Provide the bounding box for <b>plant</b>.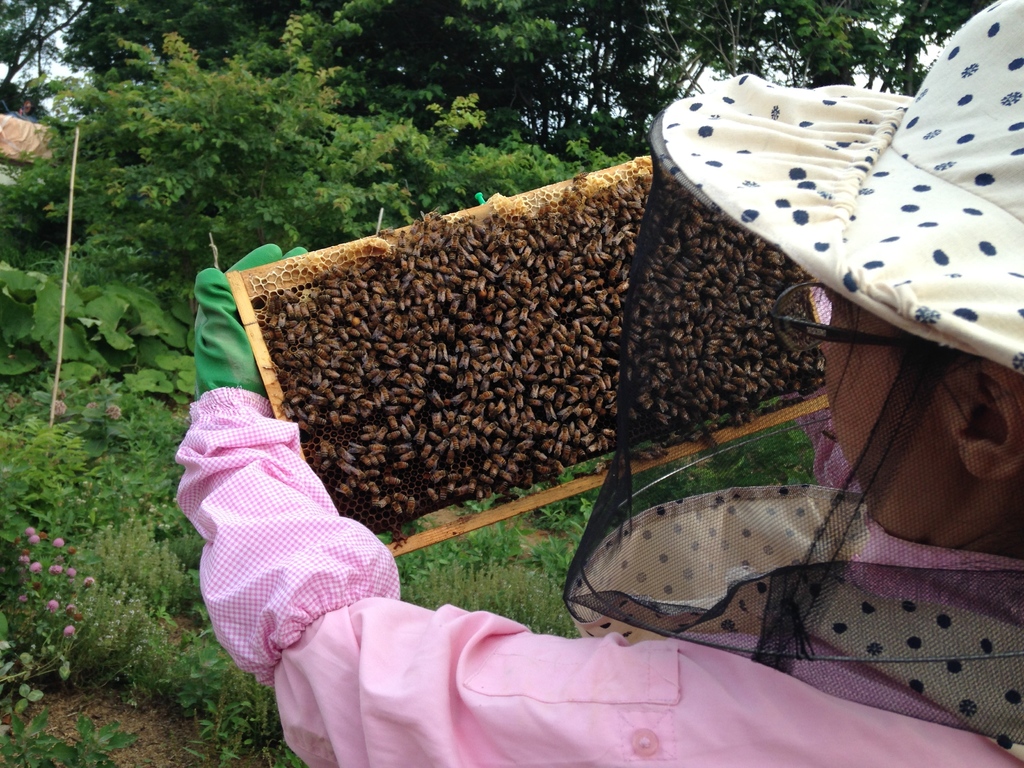
locate(6, 527, 133, 767).
